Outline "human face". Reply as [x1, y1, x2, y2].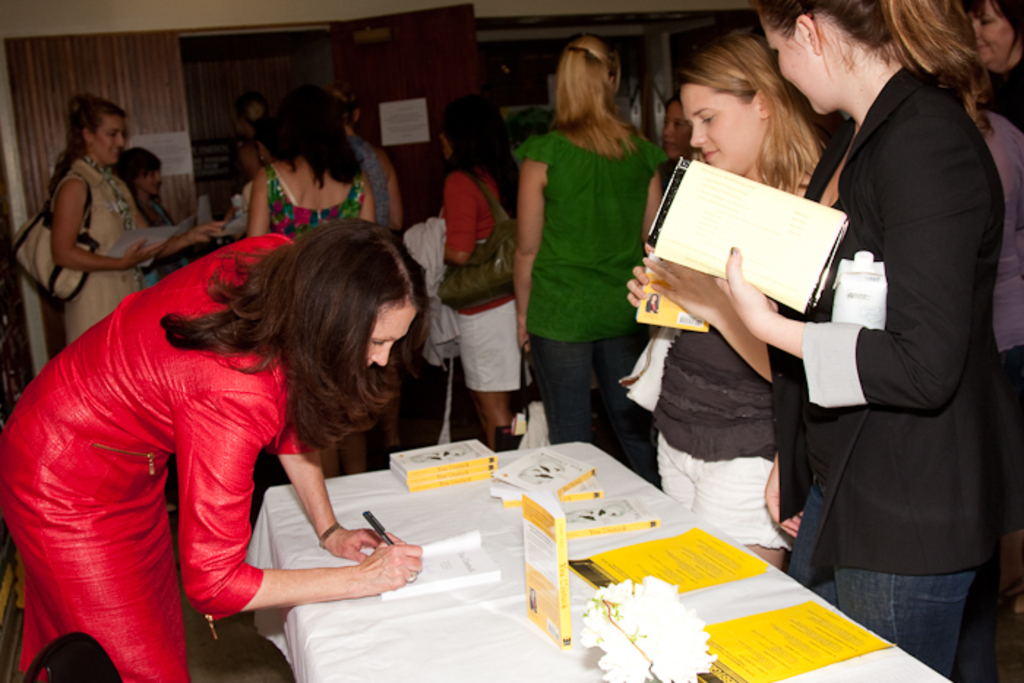
[973, 6, 1015, 72].
